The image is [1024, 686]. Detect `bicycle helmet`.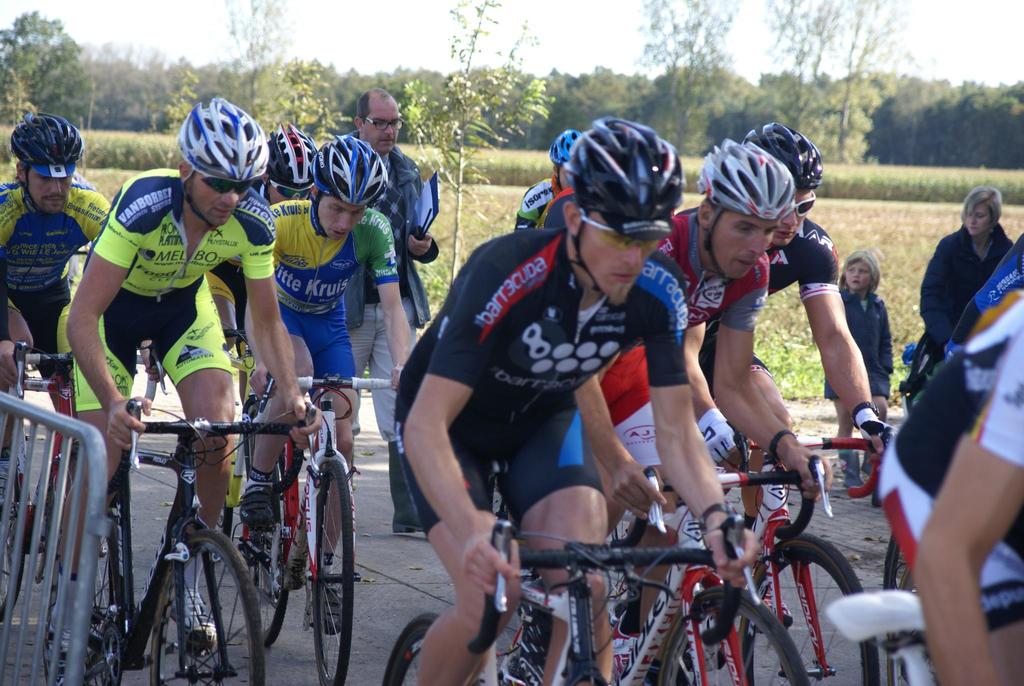
Detection: <region>742, 118, 828, 187</region>.
